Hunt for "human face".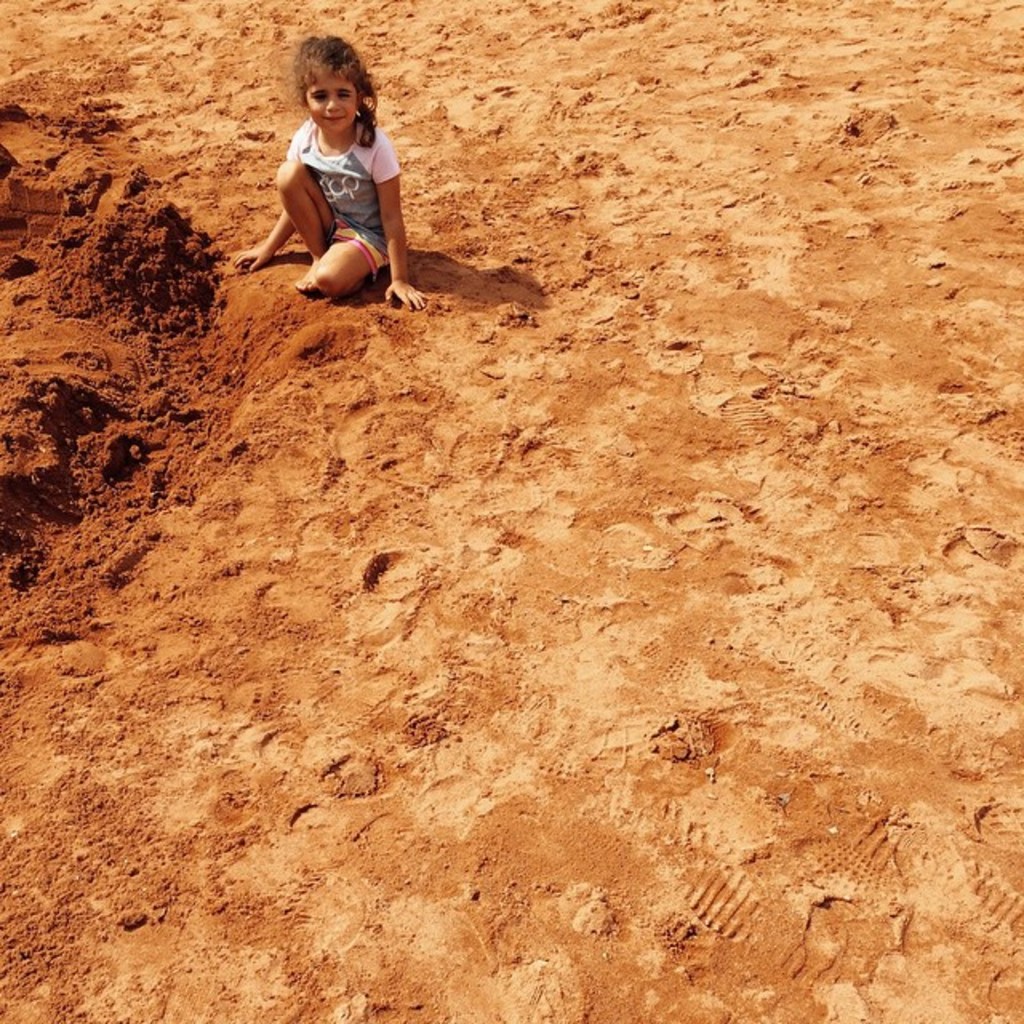
Hunted down at region(307, 77, 358, 130).
